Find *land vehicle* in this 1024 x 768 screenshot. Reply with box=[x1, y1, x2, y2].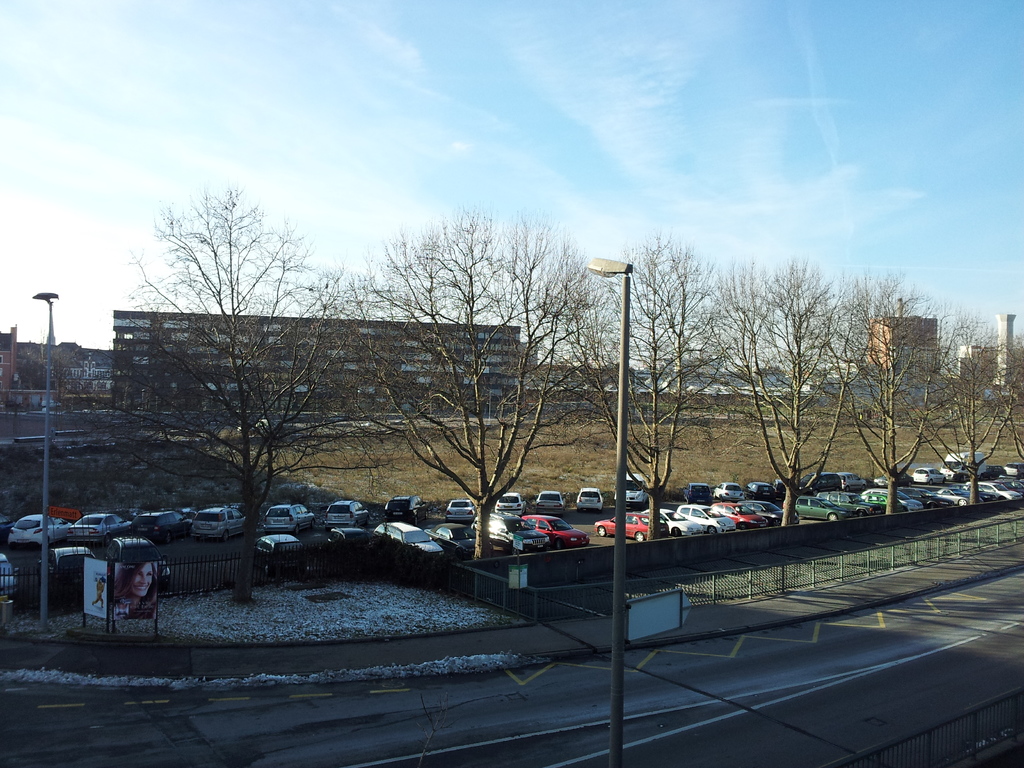
box=[763, 499, 794, 525].
